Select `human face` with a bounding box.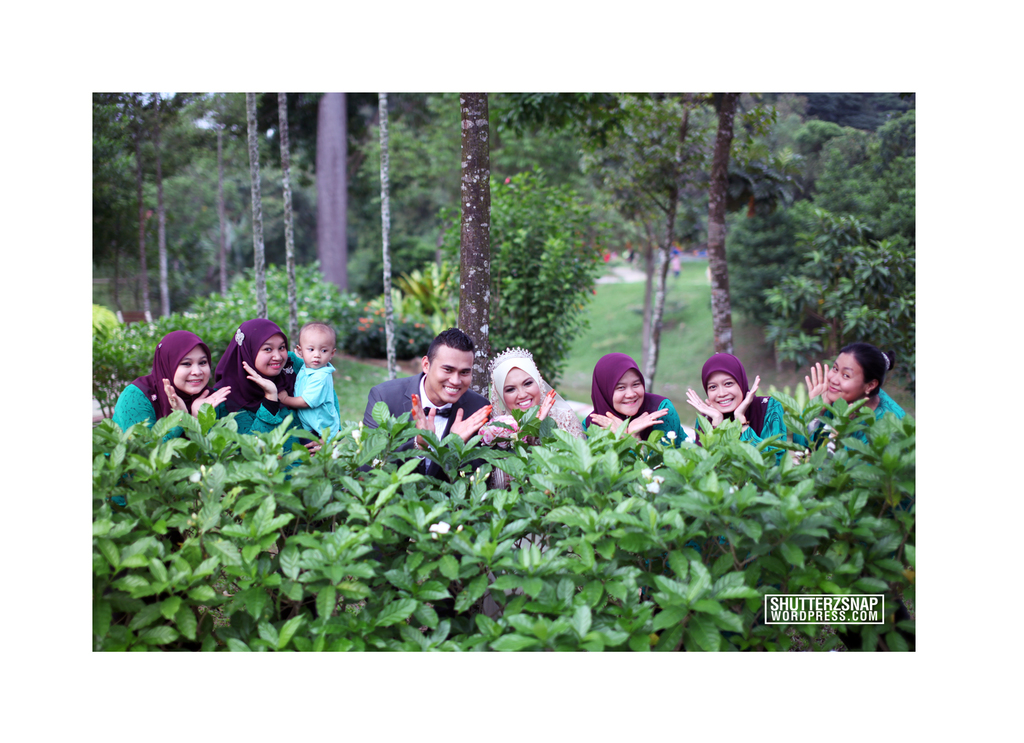
crop(431, 358, 468, 404).
